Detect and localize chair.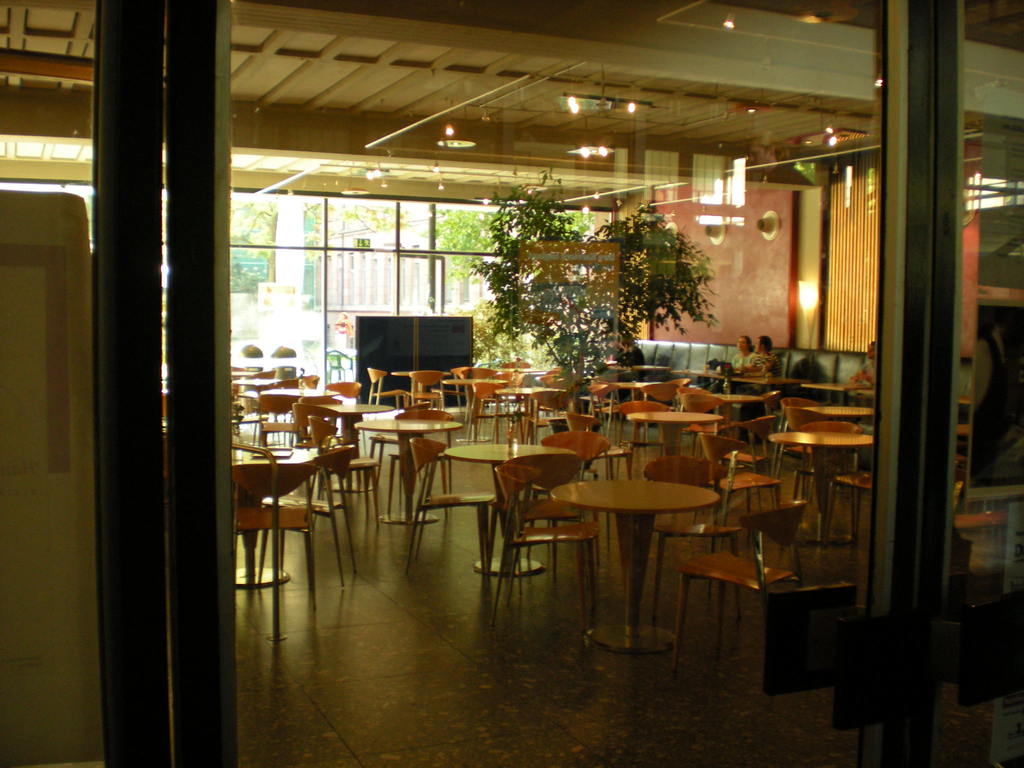
Localized at [x1=480, y1=451, x2=588, y2=605].
